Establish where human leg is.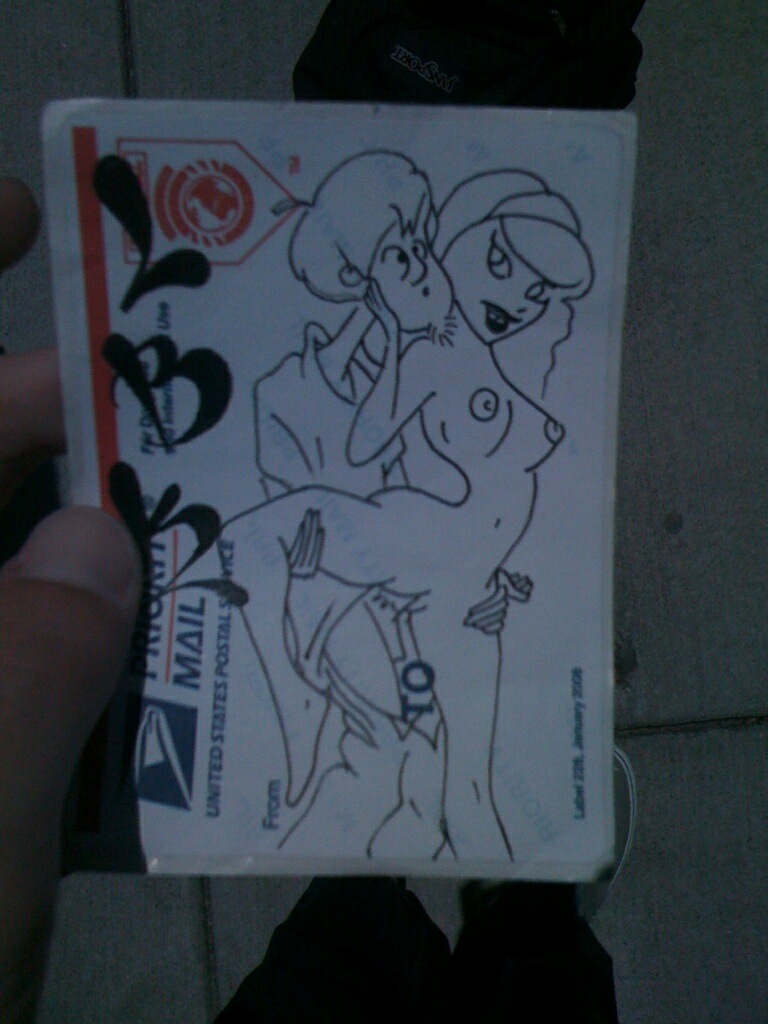
Established at region(211, 493, 372, 783).
